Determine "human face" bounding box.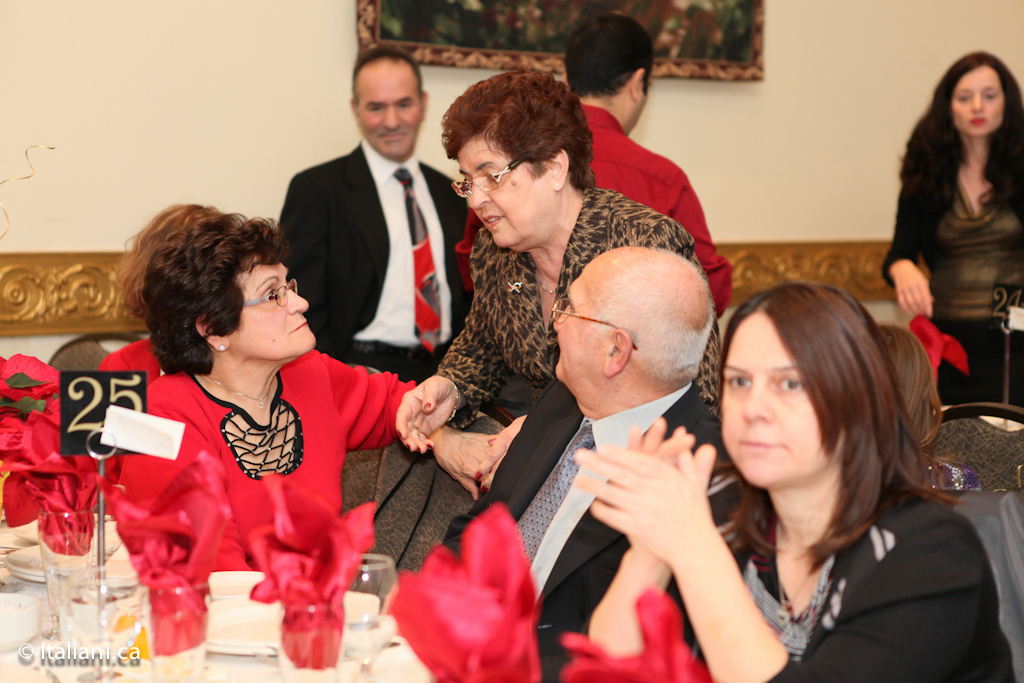
Determined: {"left": 551, "top": 257, "right": 614, "bottom": 384}.
